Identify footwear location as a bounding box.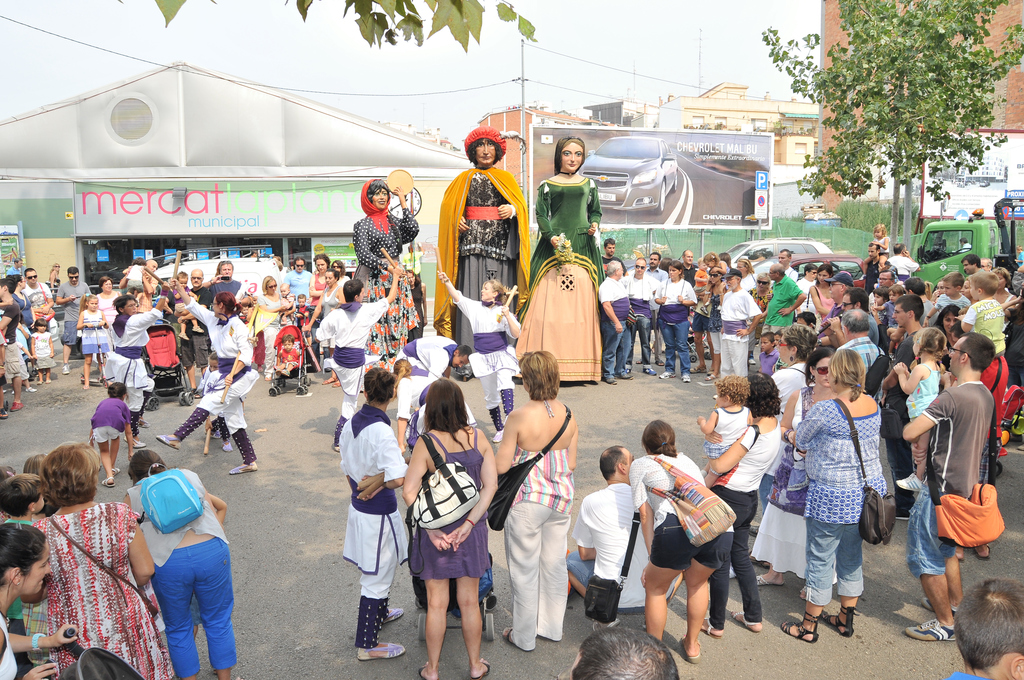
191 391 204 399.
